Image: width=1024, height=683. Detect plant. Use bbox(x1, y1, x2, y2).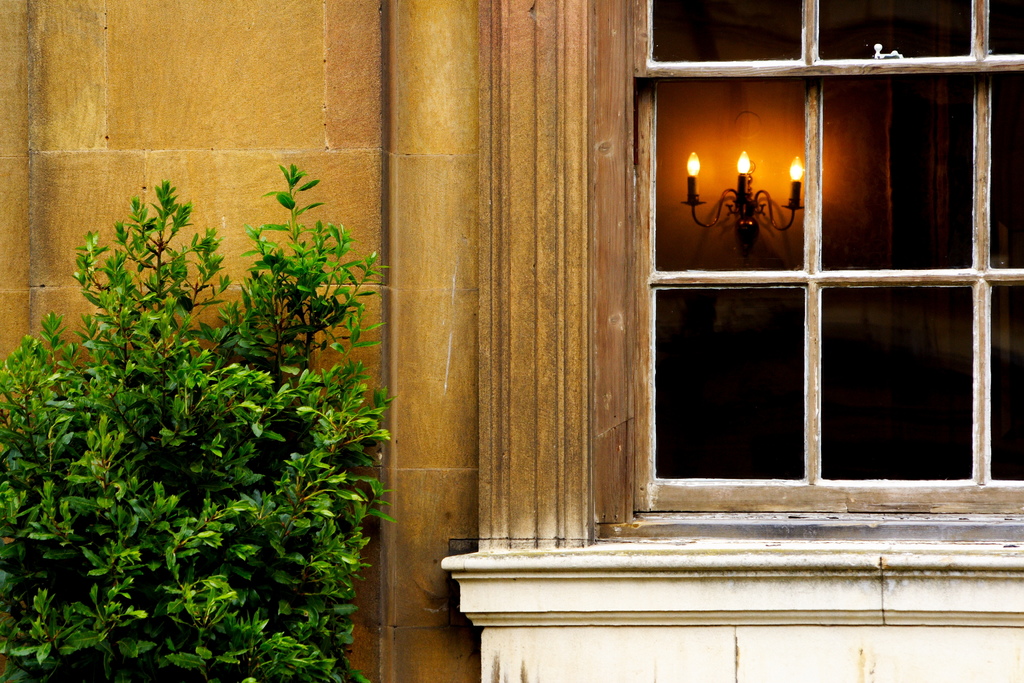
bbox(13, 106, 468, 681).
